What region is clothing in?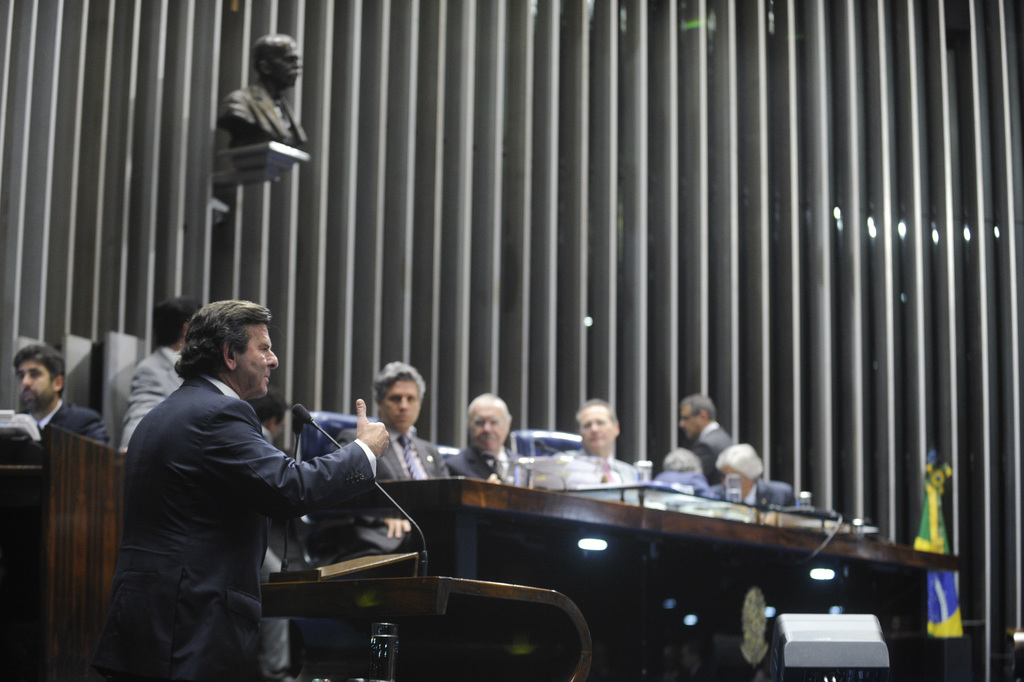
region(523, 457, 650, 493).
